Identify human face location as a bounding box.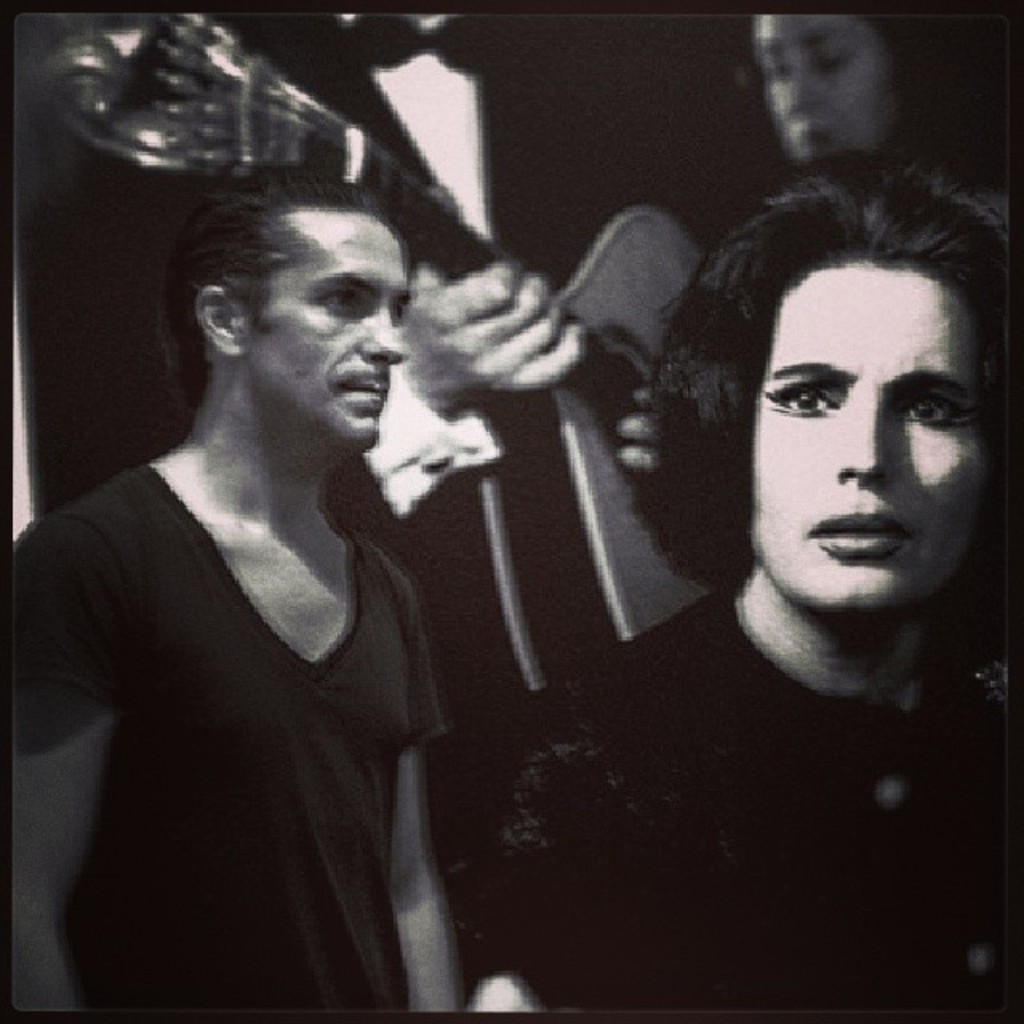
(left=235, top=210, right=411, bottom=448).
